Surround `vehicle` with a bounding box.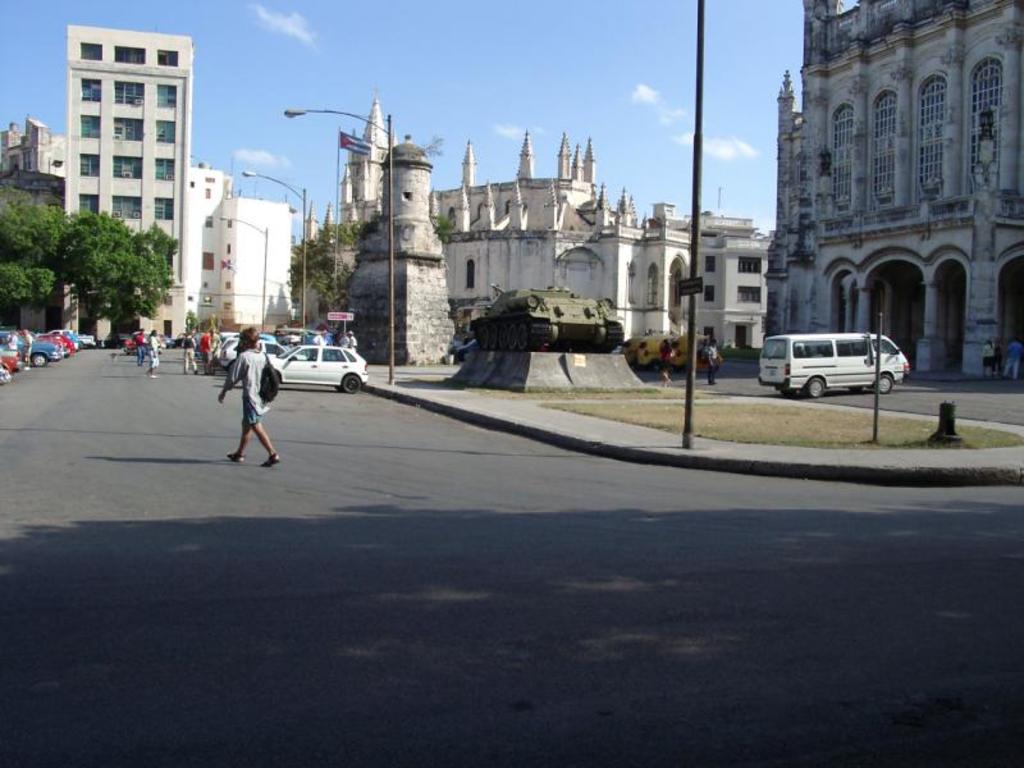
locate(102, 332, 141, 346).
